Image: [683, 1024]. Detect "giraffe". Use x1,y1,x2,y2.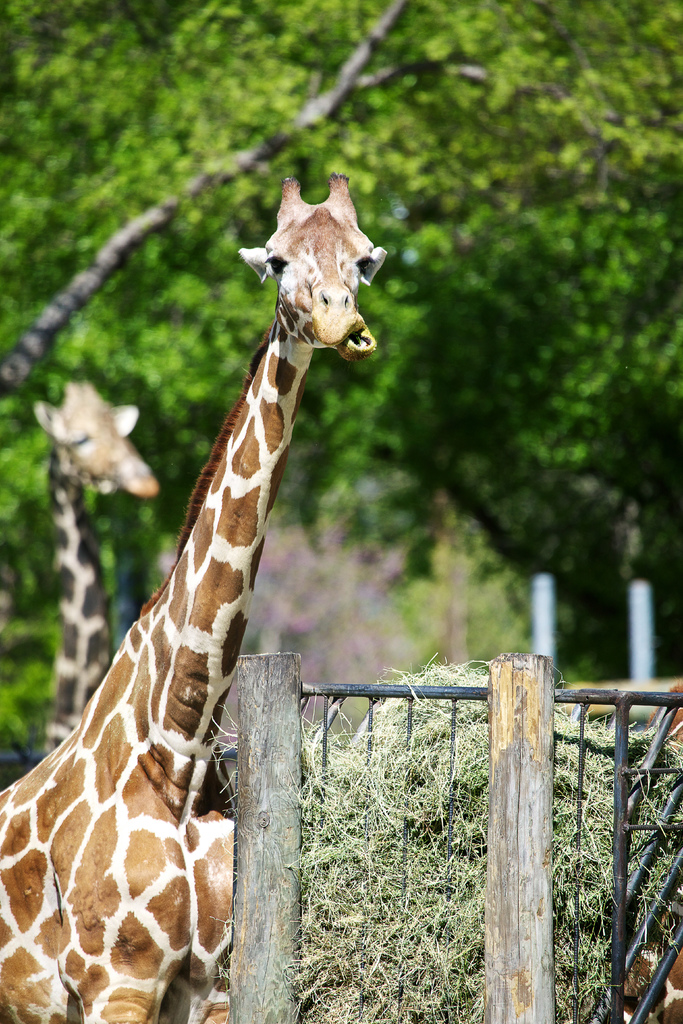
0,183,389,1023.
